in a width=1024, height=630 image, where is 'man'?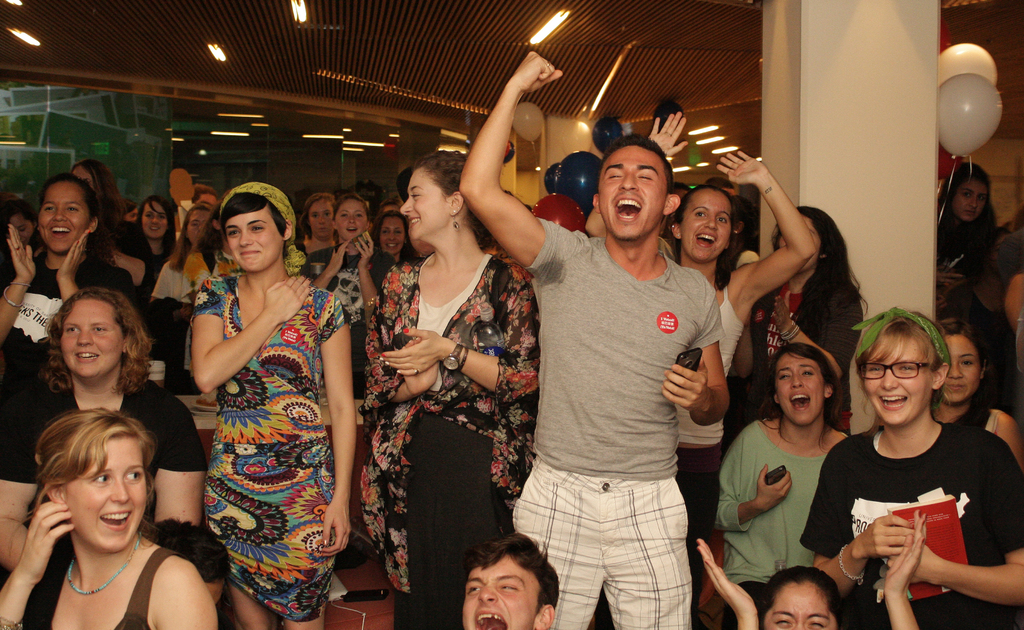
(458, 51, 738, 629).
